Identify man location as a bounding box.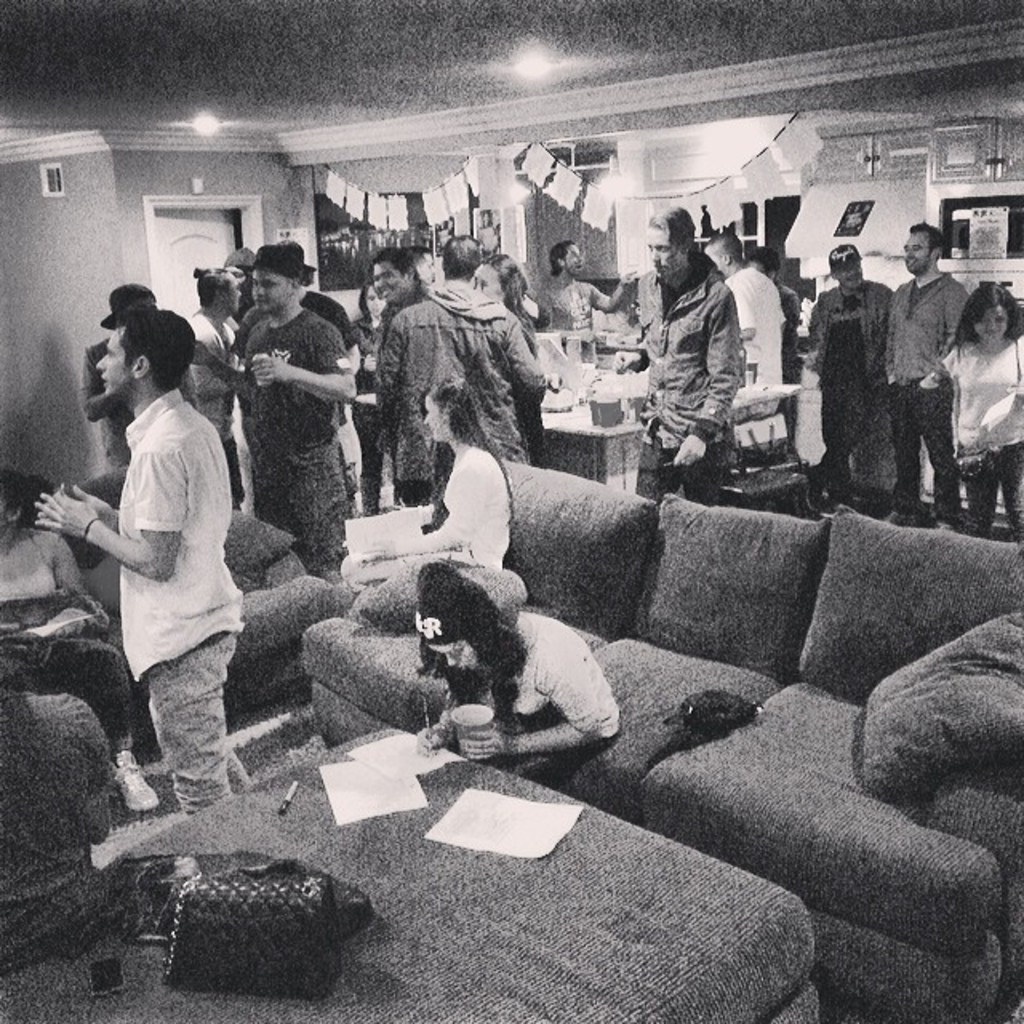
[704,227,797,429].
